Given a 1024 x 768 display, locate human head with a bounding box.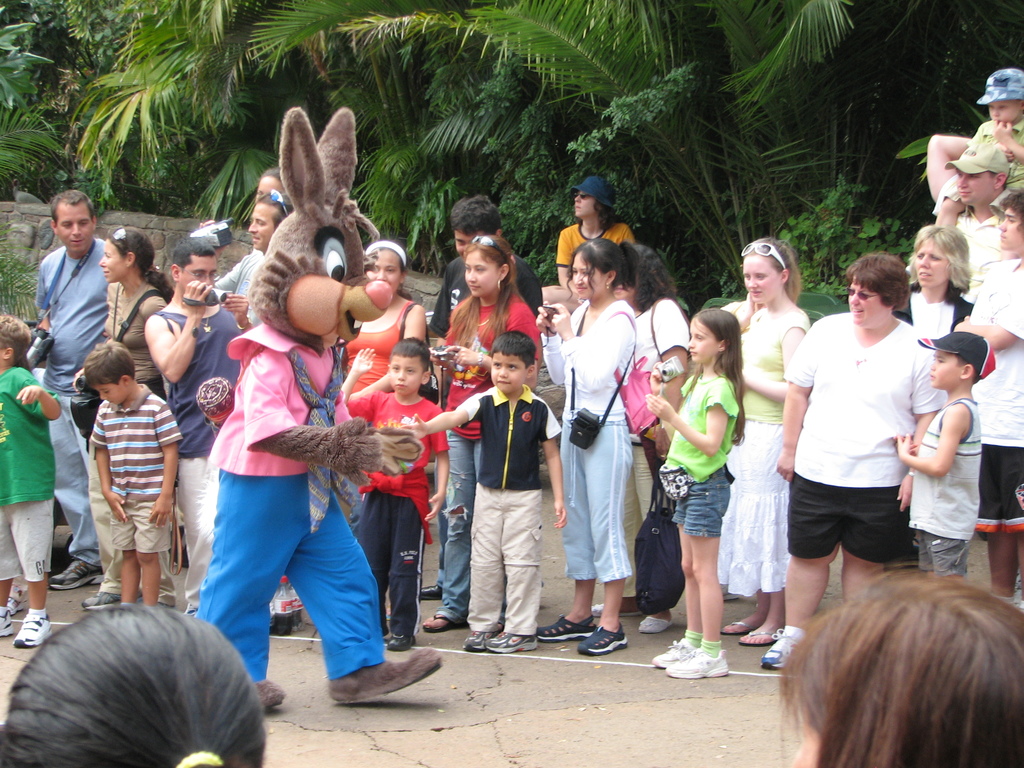
Located: <region>791, 573, 1023, 767</region>.
